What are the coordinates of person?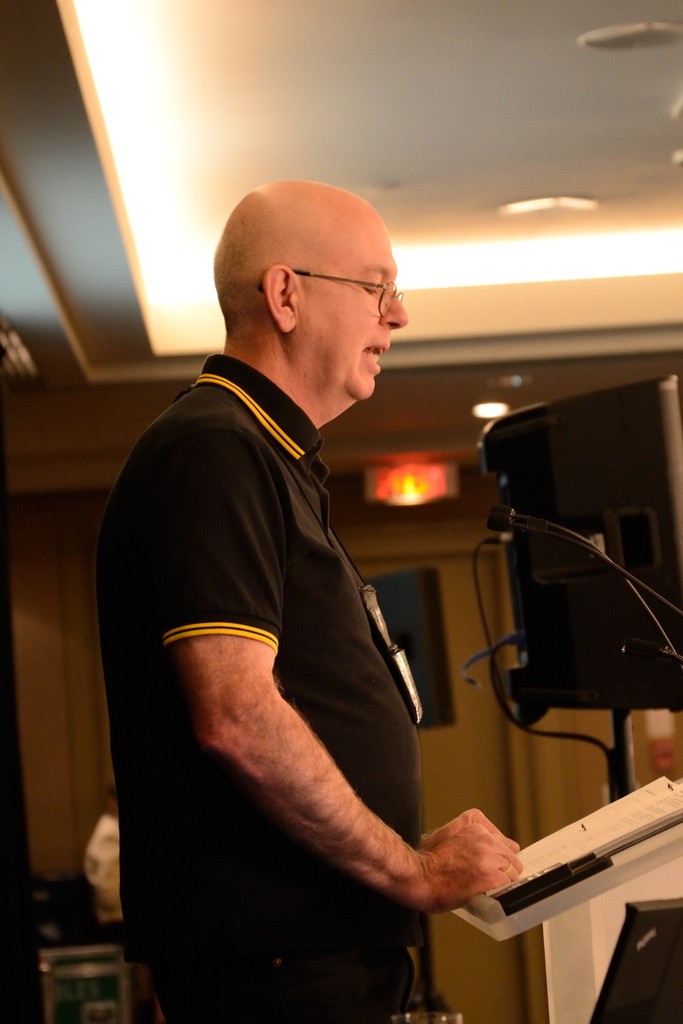
{"left": 97, "top": 181, "right": 523, "bottom": 1023}.
